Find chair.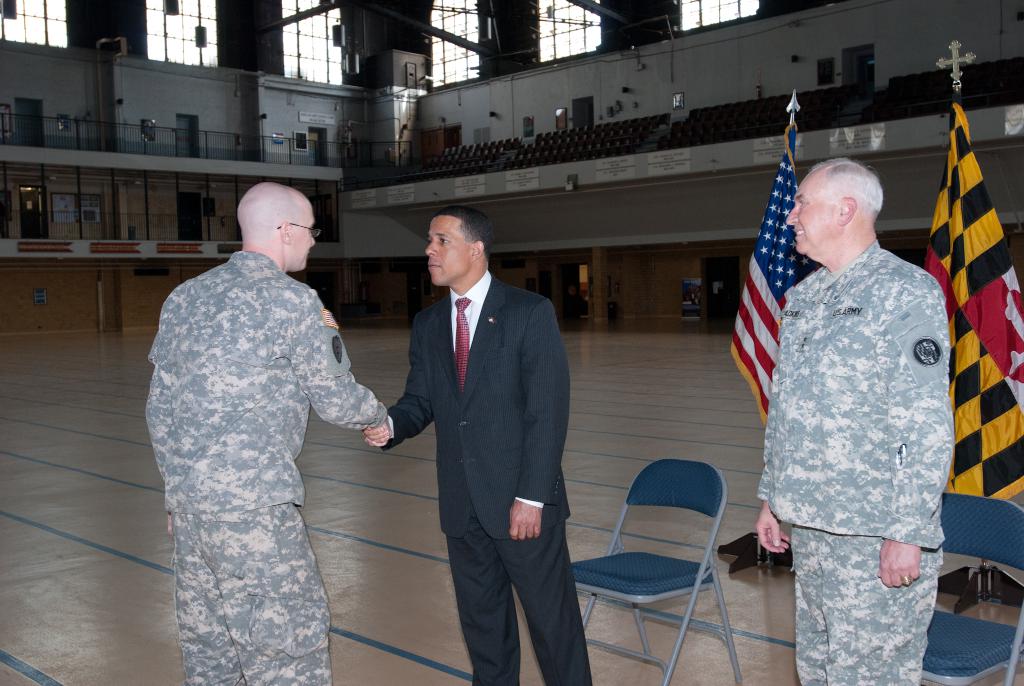
920:489:1023:684.
